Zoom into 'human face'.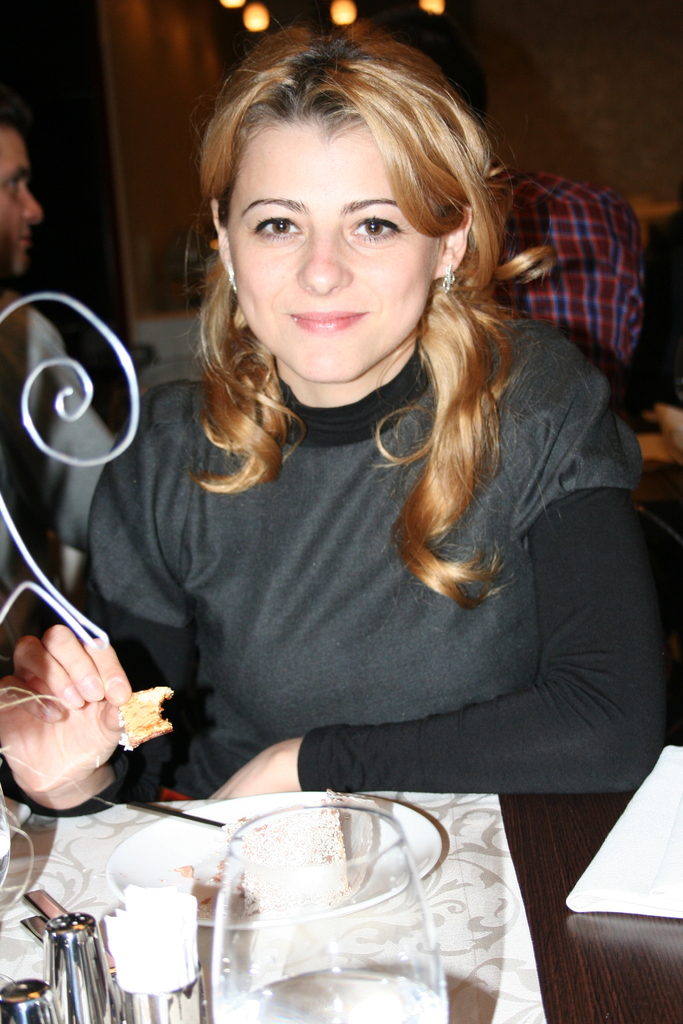
Zoom target: bbox=(0, 113, 47, 284).
